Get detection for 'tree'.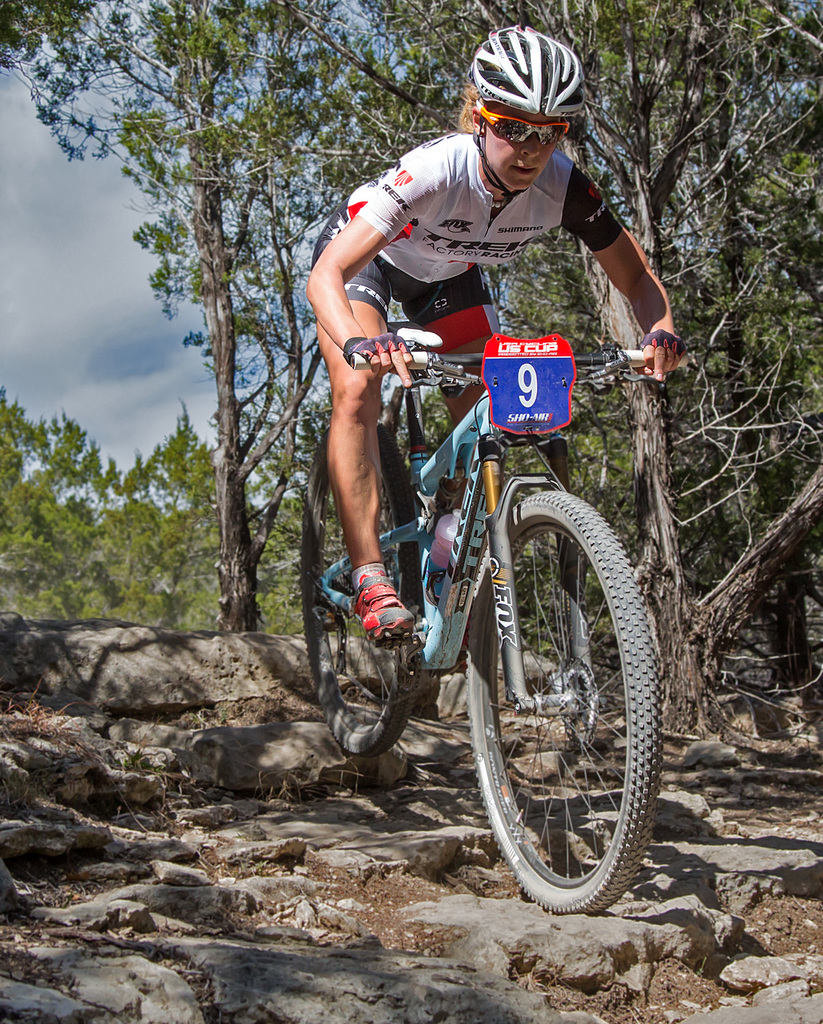
Detection: [left=0, top=388, right=136, bottom=687].
